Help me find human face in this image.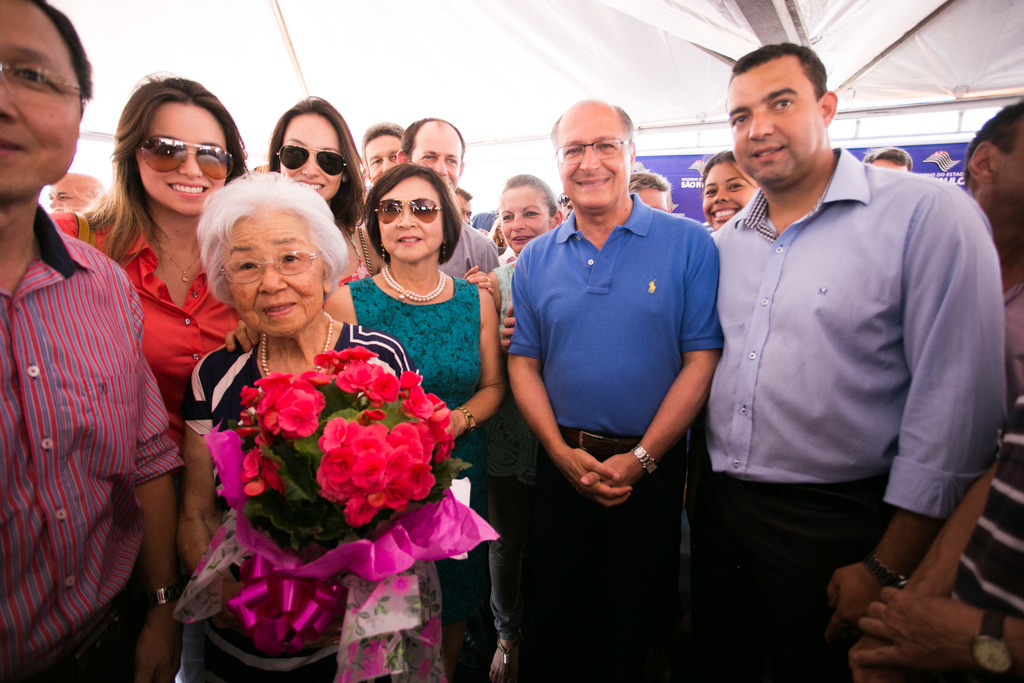
Found it: box(703, 160, 760, 229).
